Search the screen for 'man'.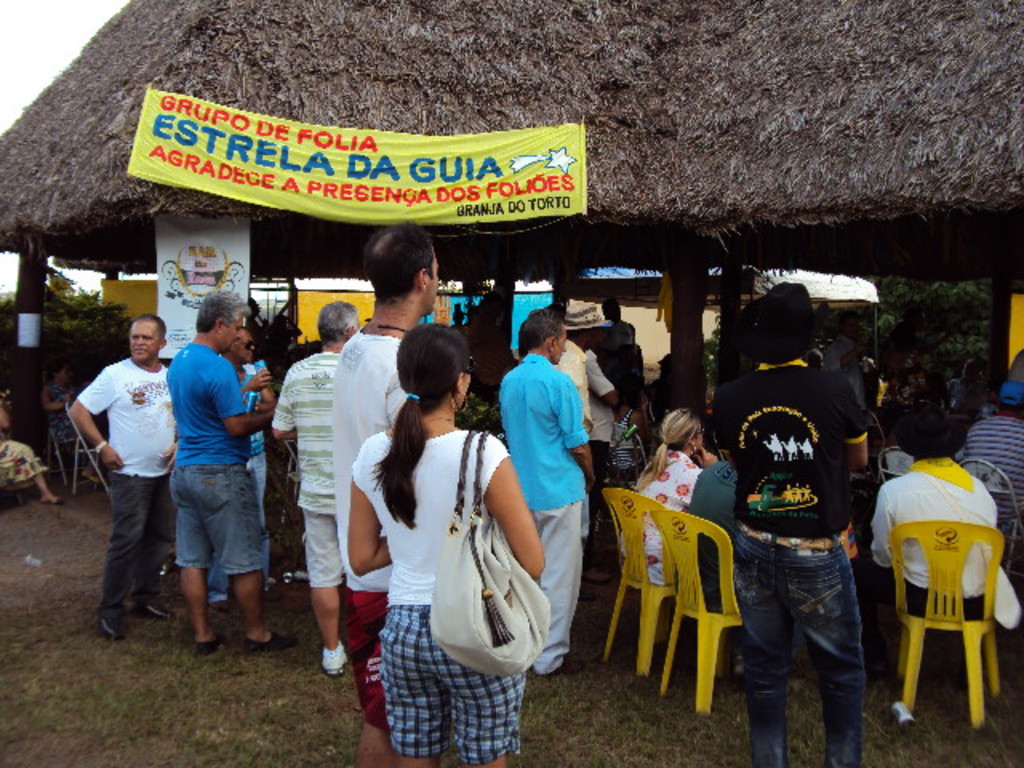
Found at x1=963, y1=394, x2=1022, y2=616.
